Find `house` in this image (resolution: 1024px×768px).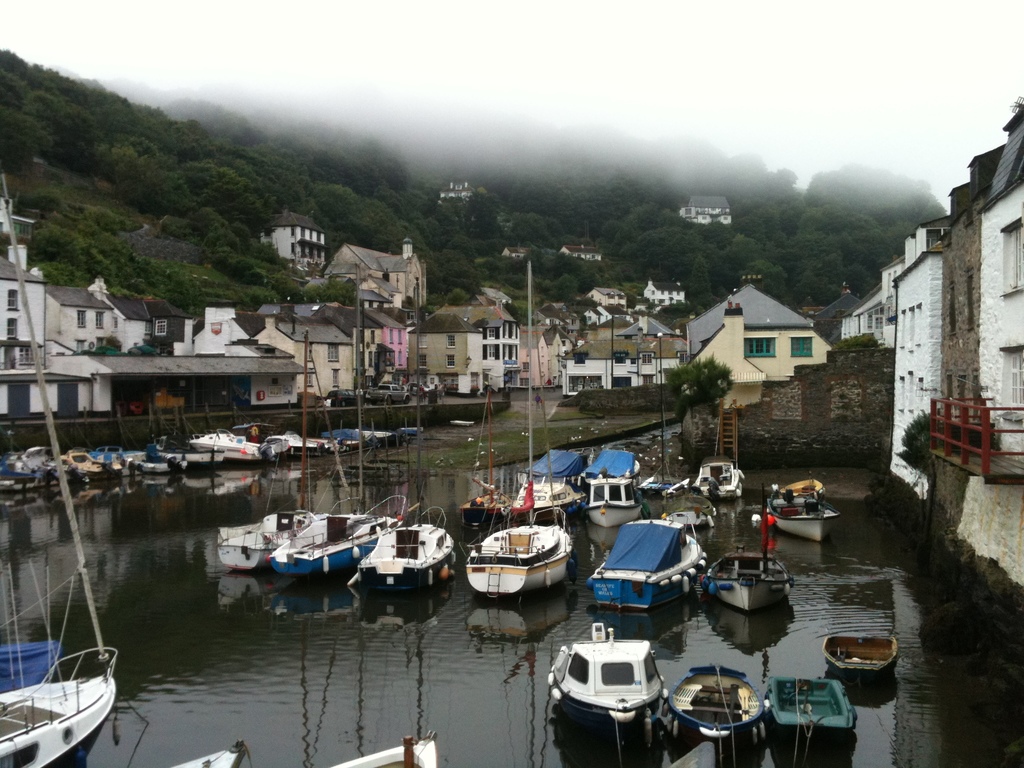
649:276:682:310.
